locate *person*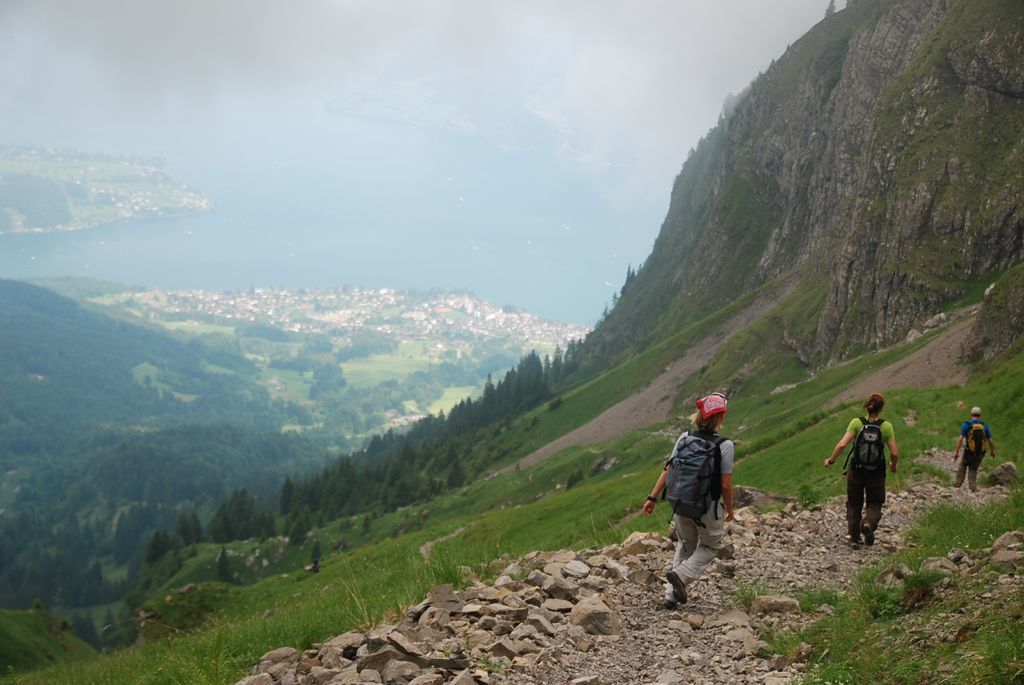
(left=825, top=393, right=899, bottom=546)
